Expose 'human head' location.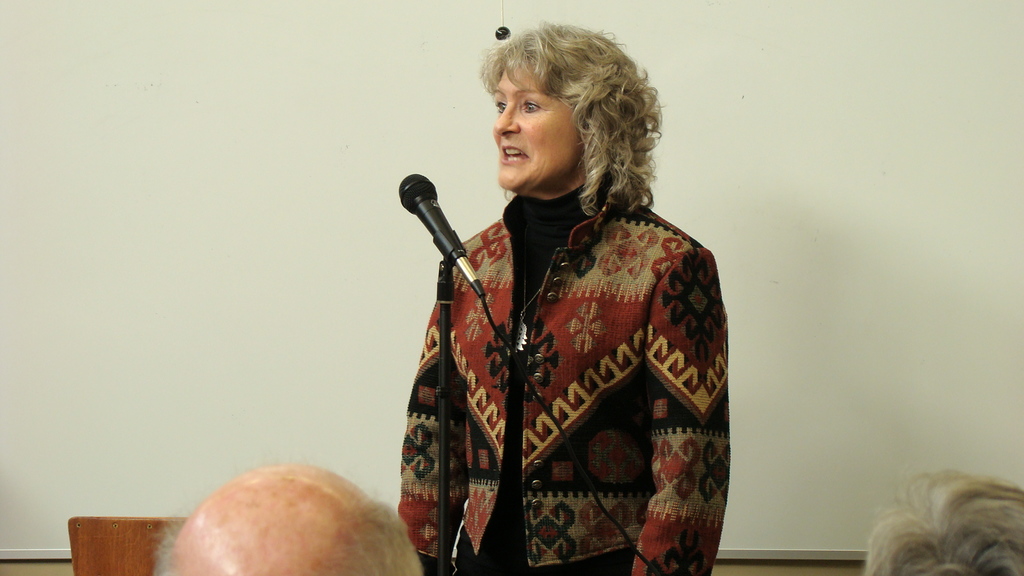
Exposed at <box>480,24,649,195</box>.
